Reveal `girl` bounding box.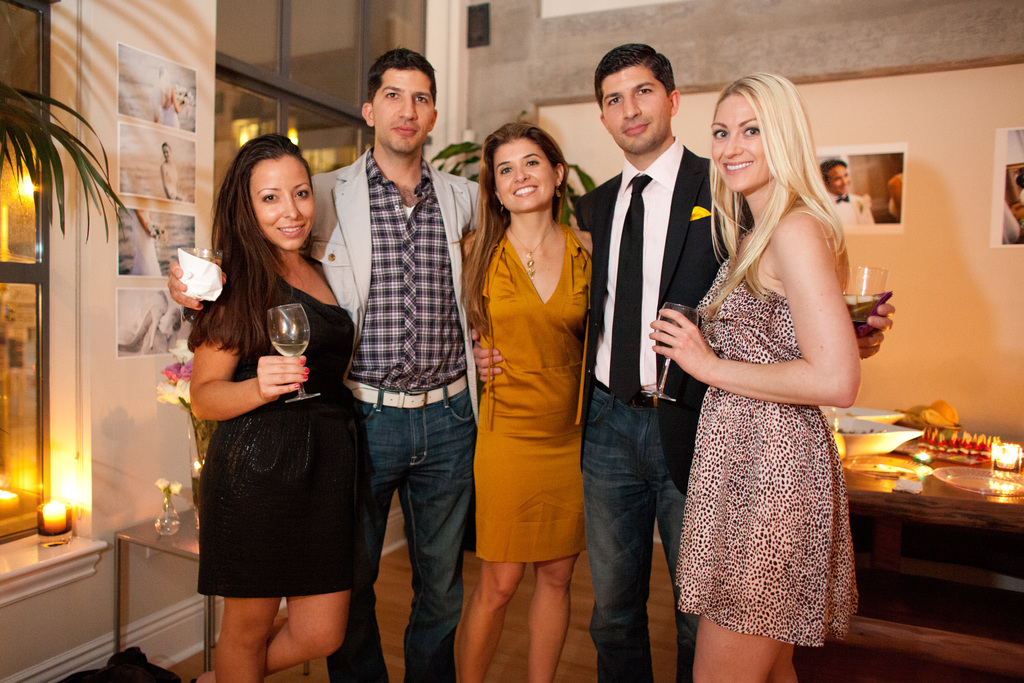
Revealed: x1=464 y1=117 x2=595 y2=682.
